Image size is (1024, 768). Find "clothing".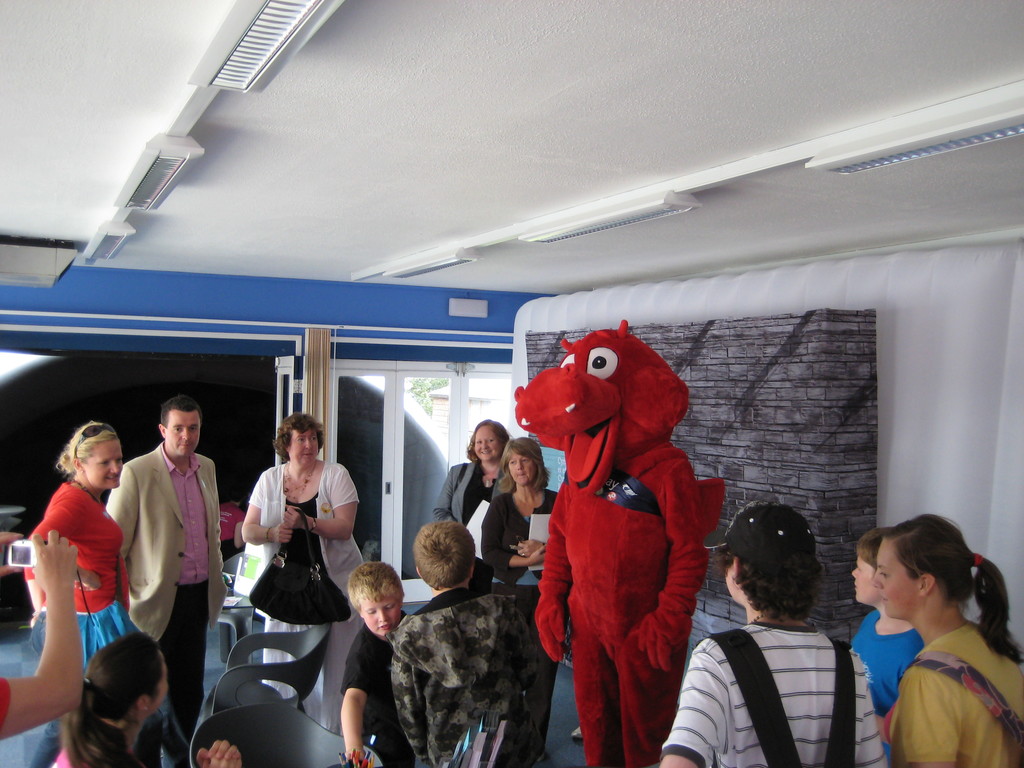
left=47, top=744, right=122, bottom=767.
